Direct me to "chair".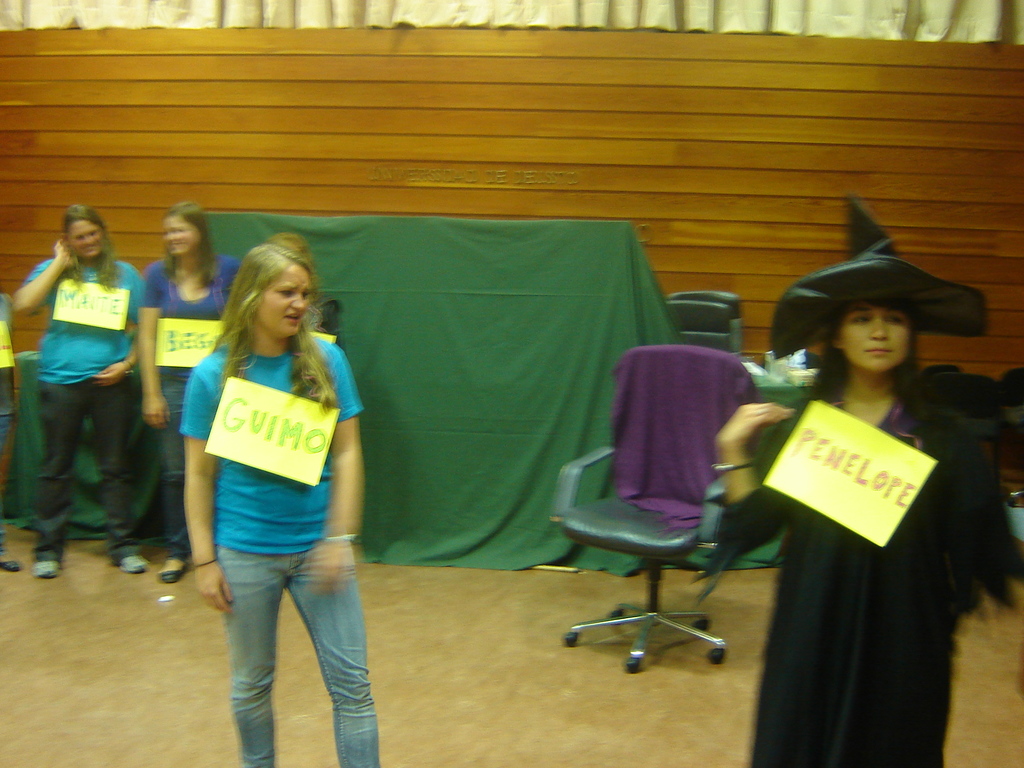
Direction: (550,342,770,690).
